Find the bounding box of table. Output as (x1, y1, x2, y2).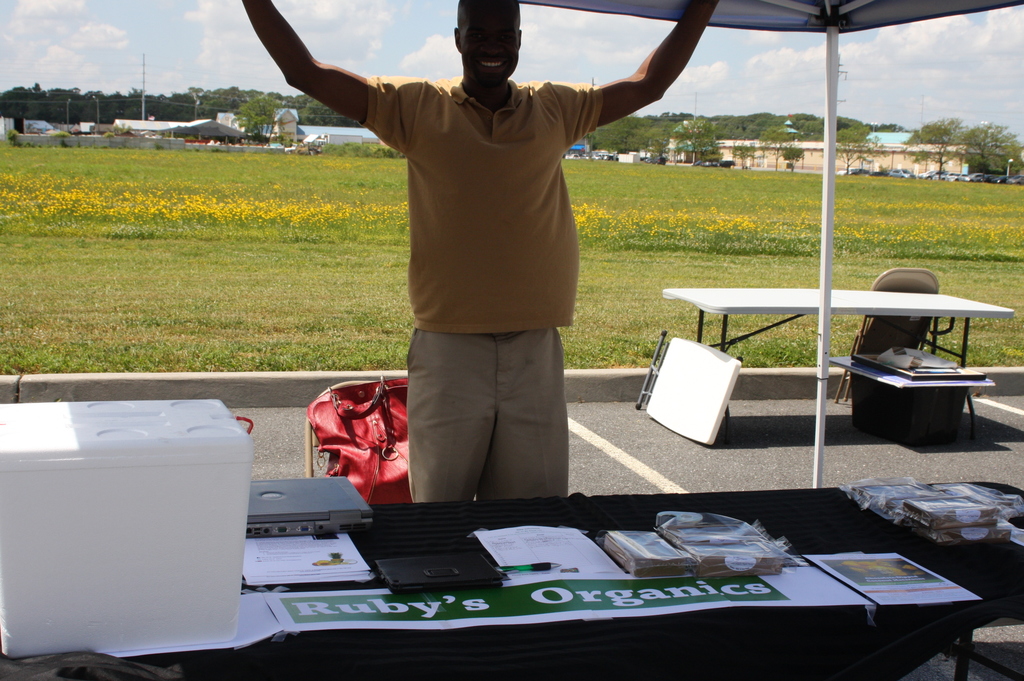
(662, 289, 1013, 442).
